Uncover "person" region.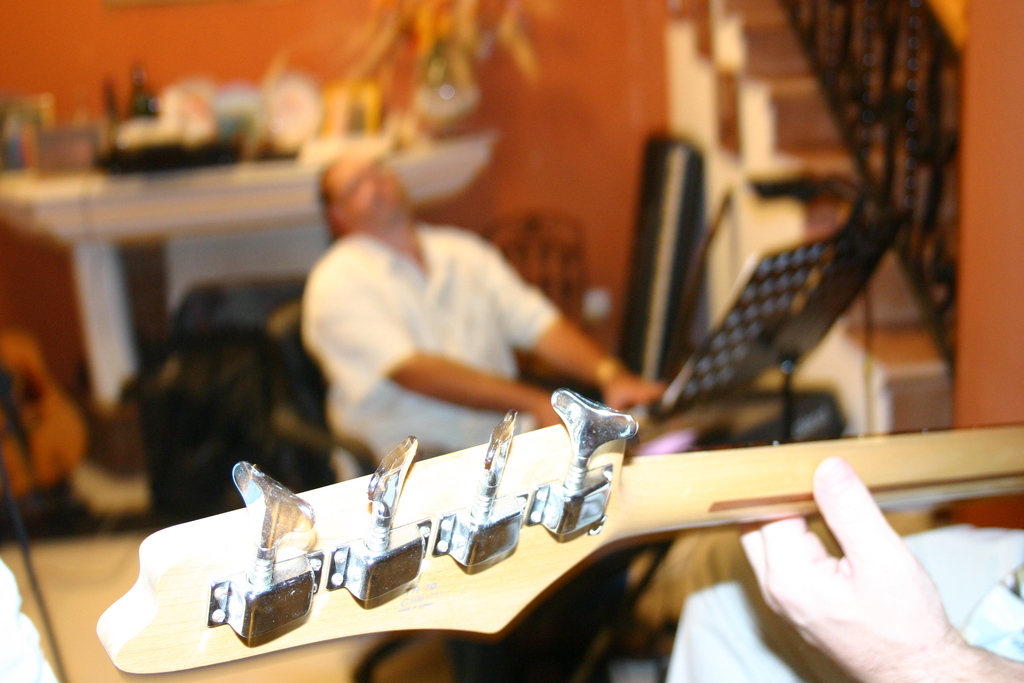
Uncovered: (669,468,1023,682).
